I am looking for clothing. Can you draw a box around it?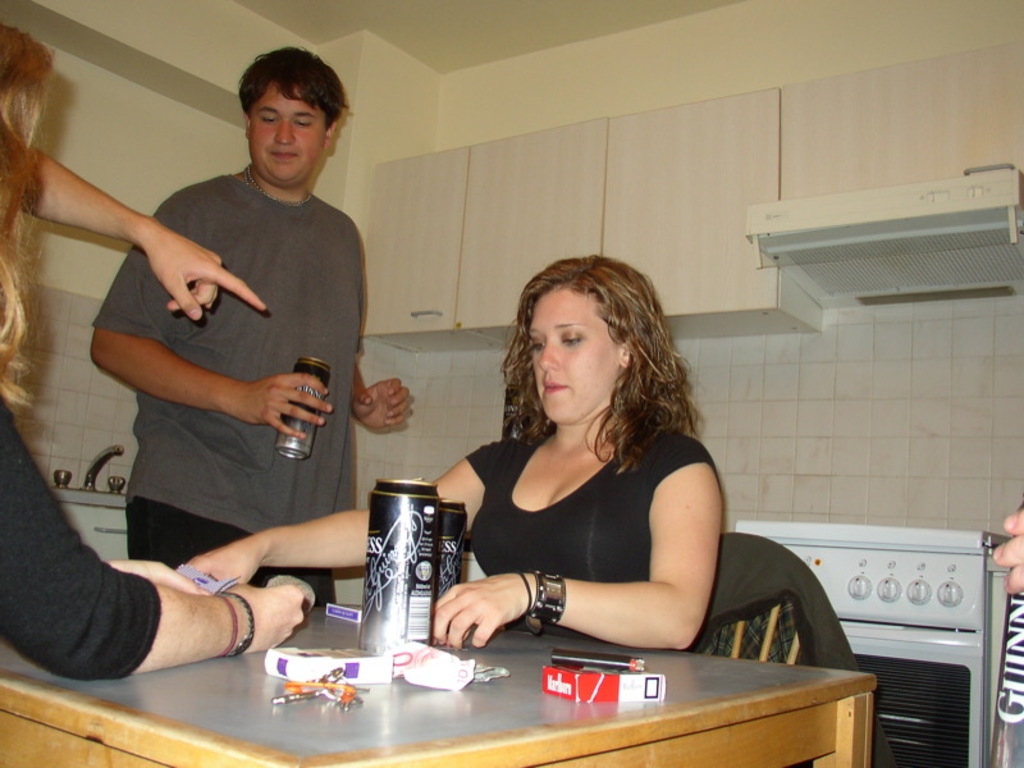
Sure, the bounding box is x1=116 y1=500 x2=329 y2=603.
